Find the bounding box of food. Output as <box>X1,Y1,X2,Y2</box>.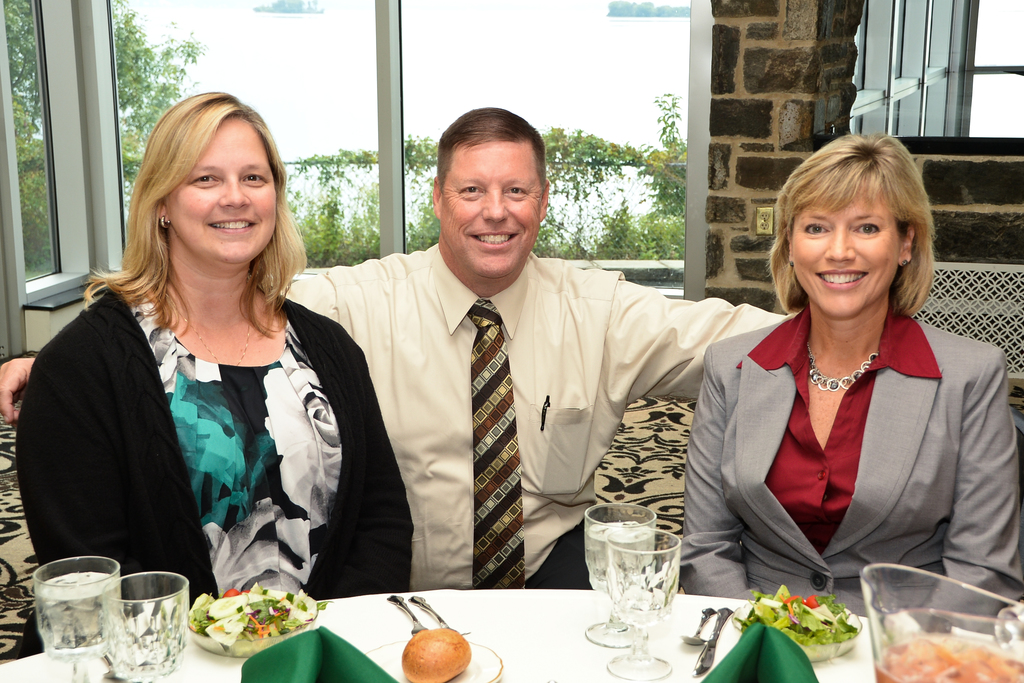
<box>872,637,1023,682</box>.
